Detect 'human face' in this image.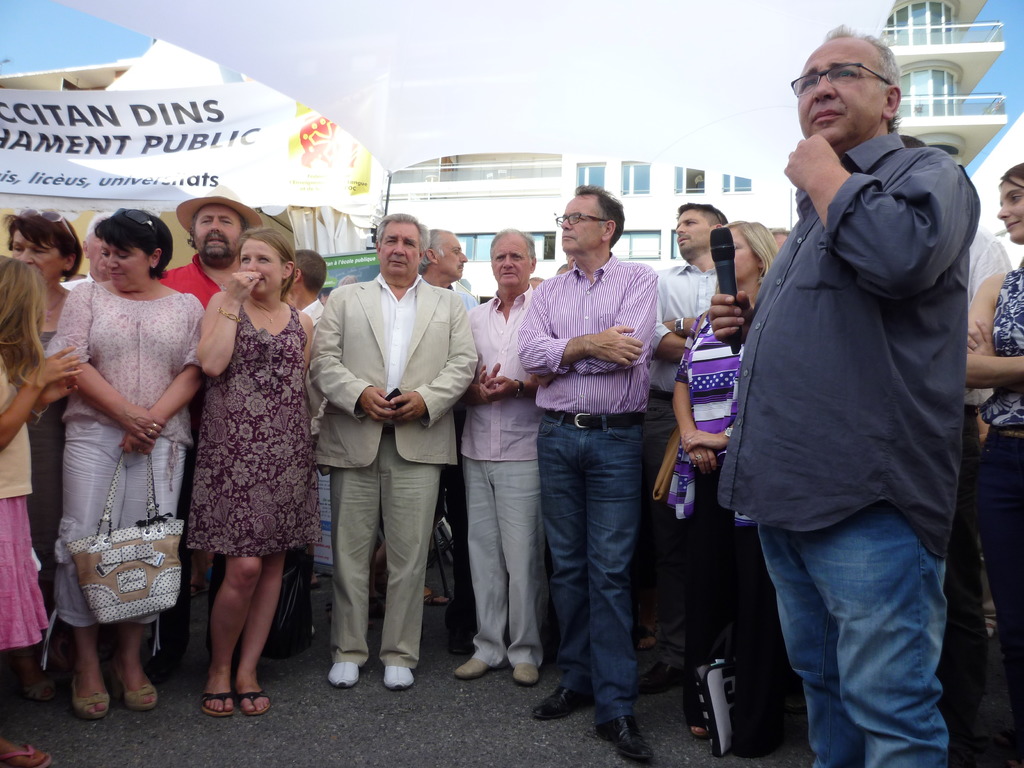
Detection: 795,40,885,148.
